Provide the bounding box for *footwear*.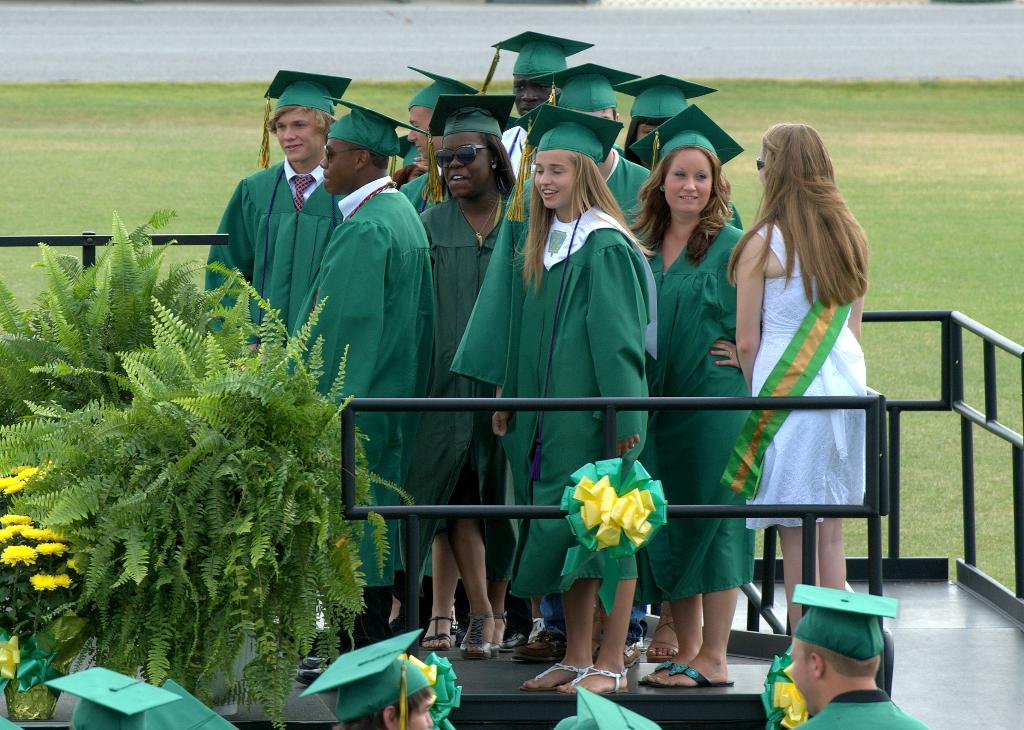
(left=452, top=611, right=500, bottom=659).
